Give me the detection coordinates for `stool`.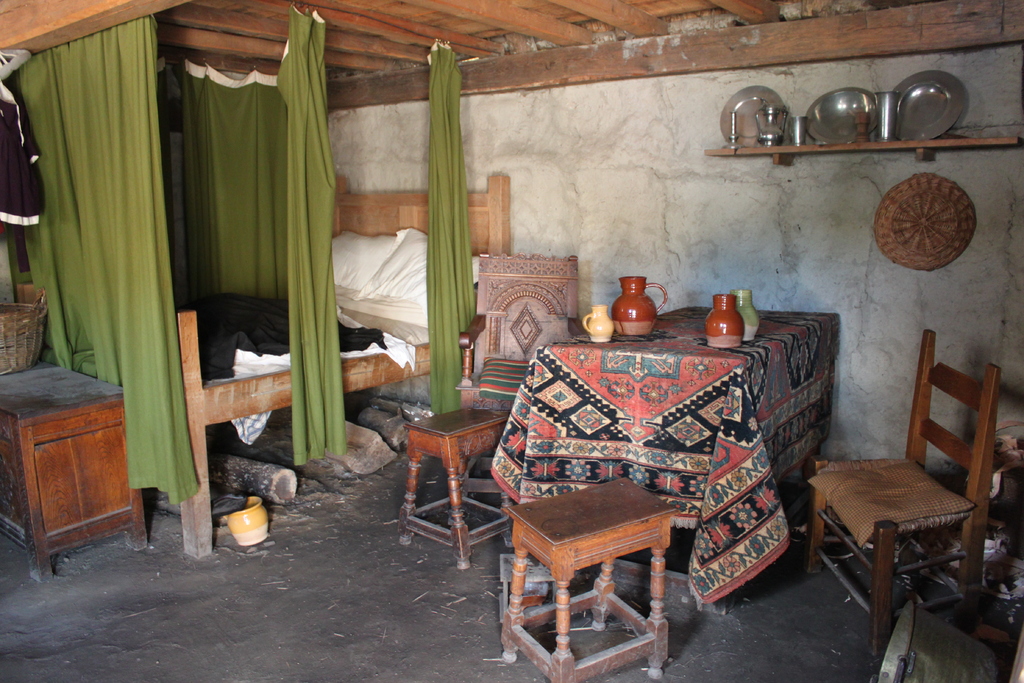
locate(399, 409, 510, 567).
